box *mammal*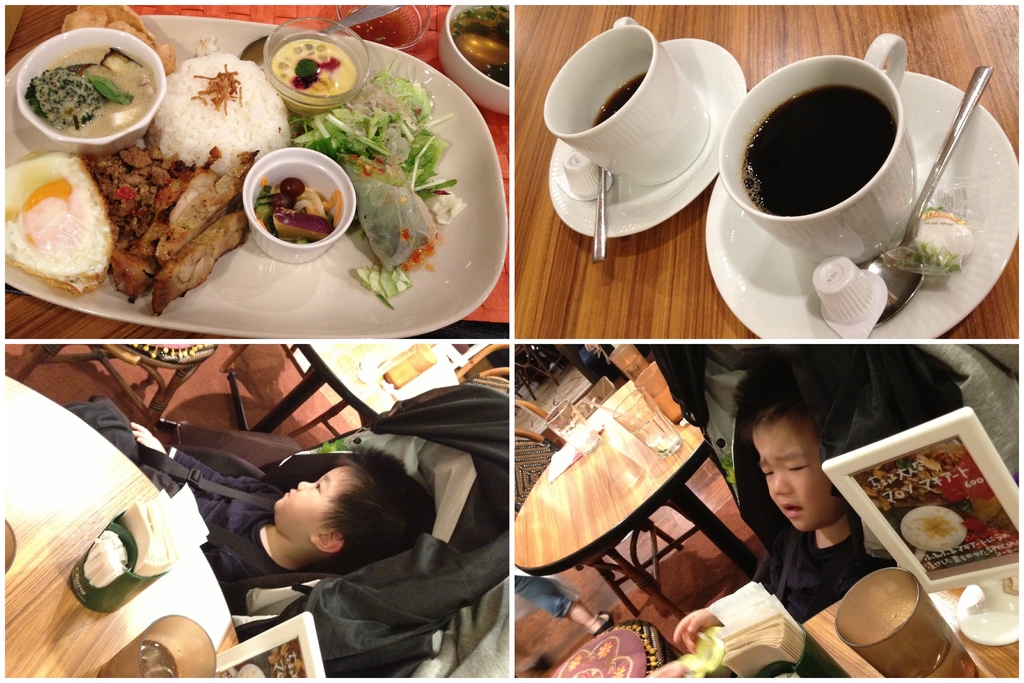
514:566:612:632
